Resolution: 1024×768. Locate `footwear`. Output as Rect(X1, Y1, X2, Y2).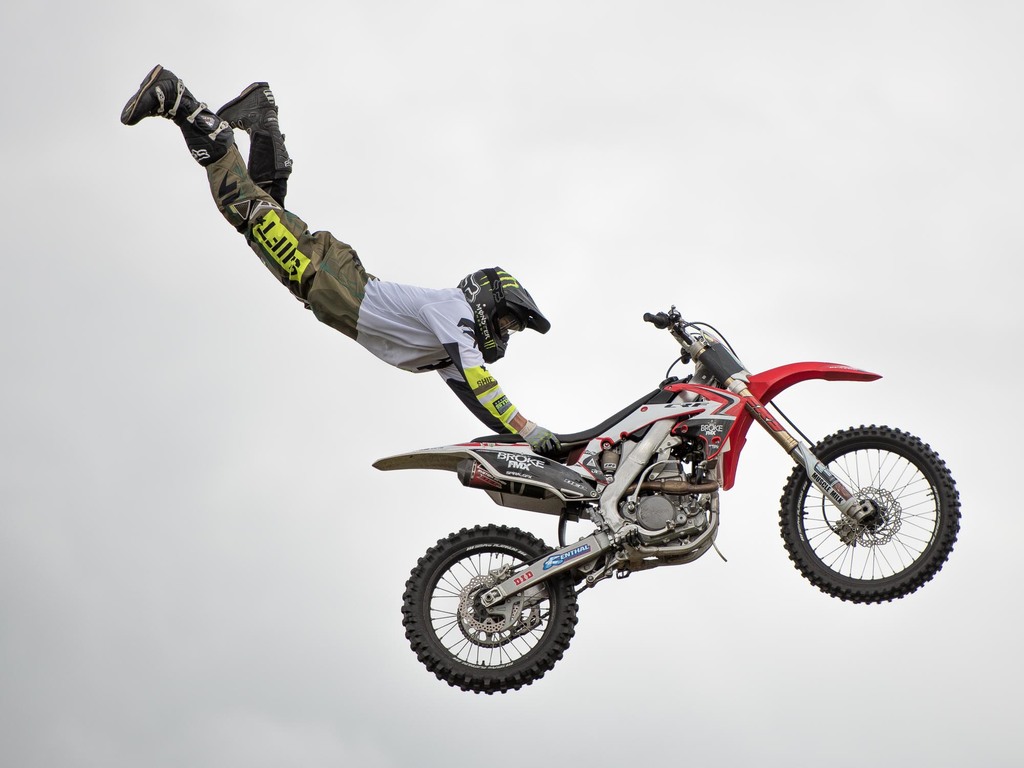
Rect(231, 79, 287, 145).
